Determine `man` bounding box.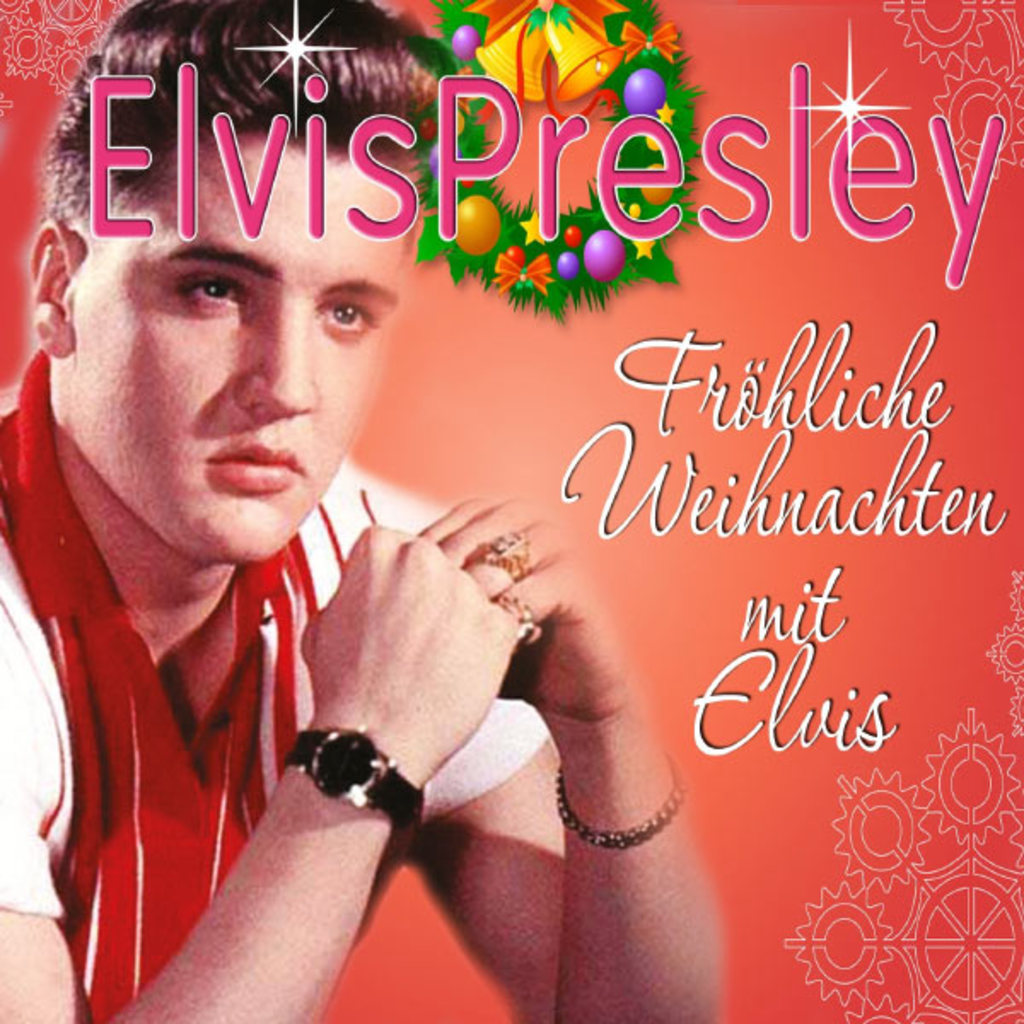
Determined: x1=0, y1=123, x2=601, y2=1023.
